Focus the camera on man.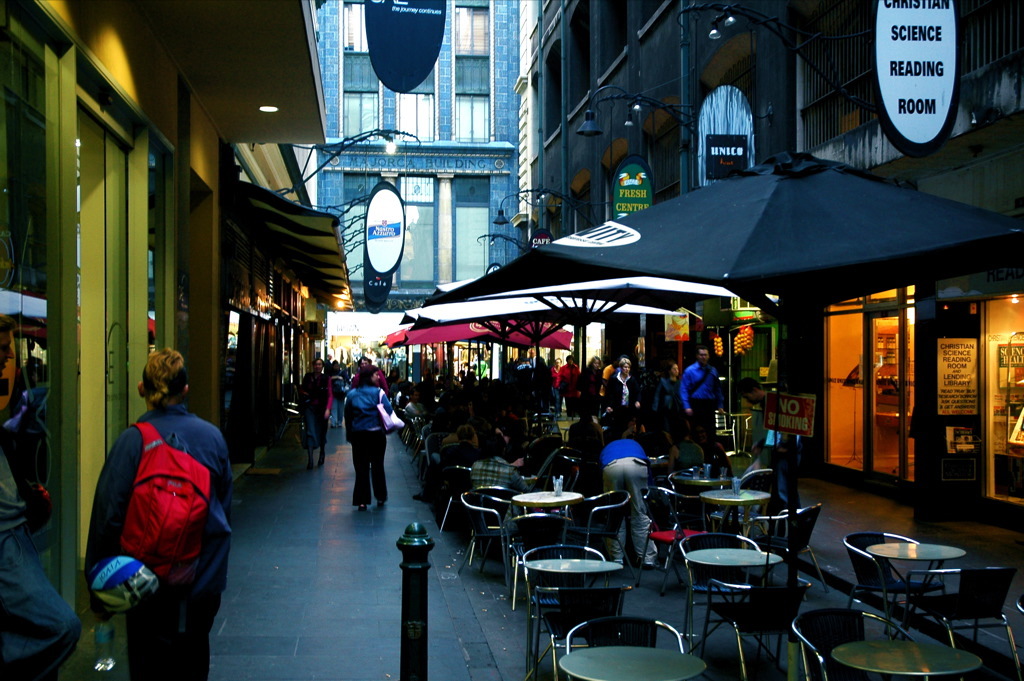
Focus region: box(735, 380, 801, 510).
